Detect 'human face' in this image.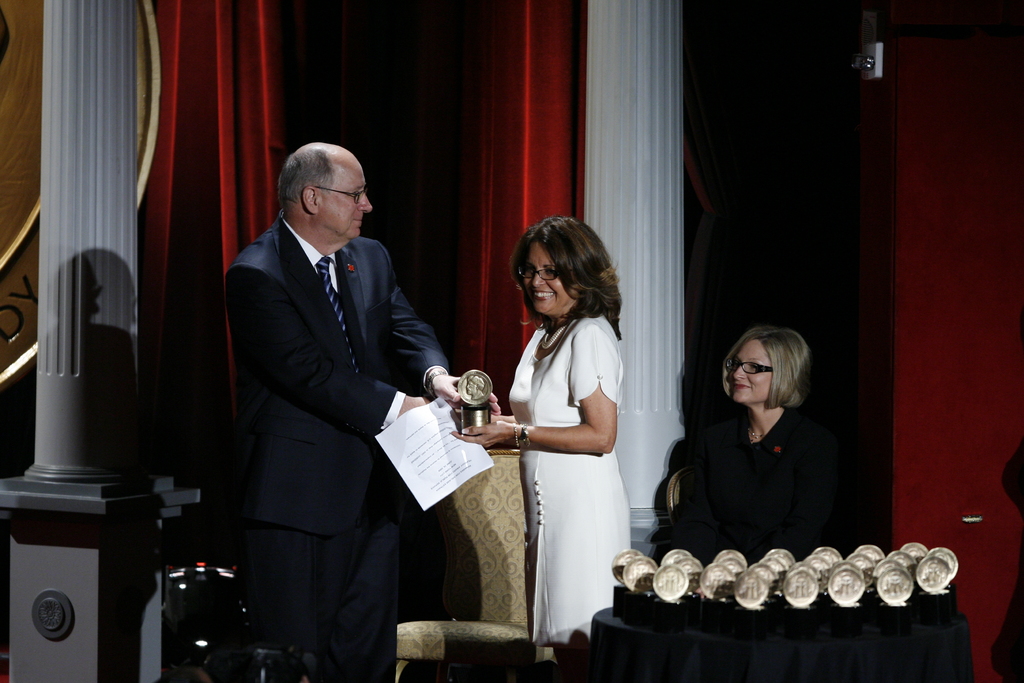
Detection: l=731, t=341, r=771, b=406.
